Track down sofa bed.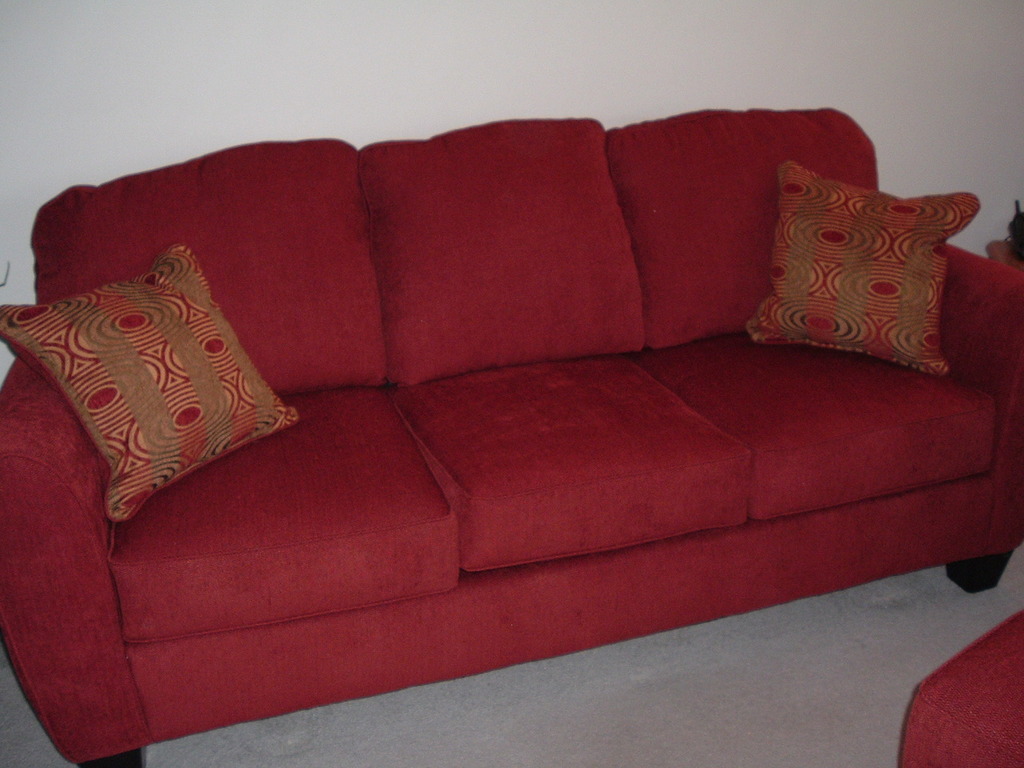
Tracked to [0, 108, 1023, 767].
